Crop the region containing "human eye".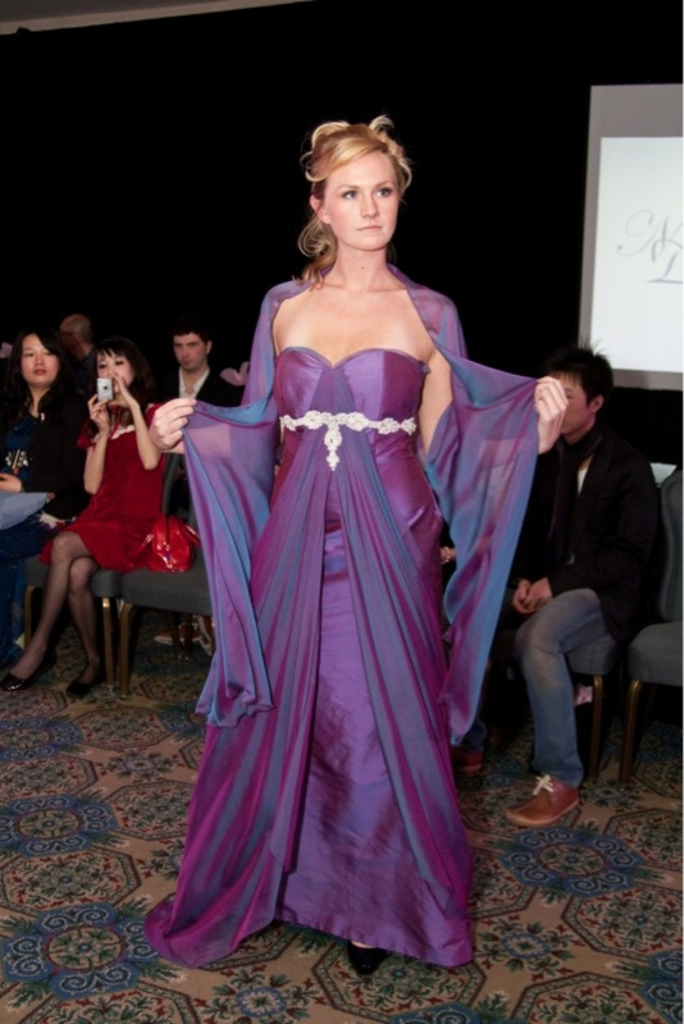
Crop region: 114 357 124 367.
